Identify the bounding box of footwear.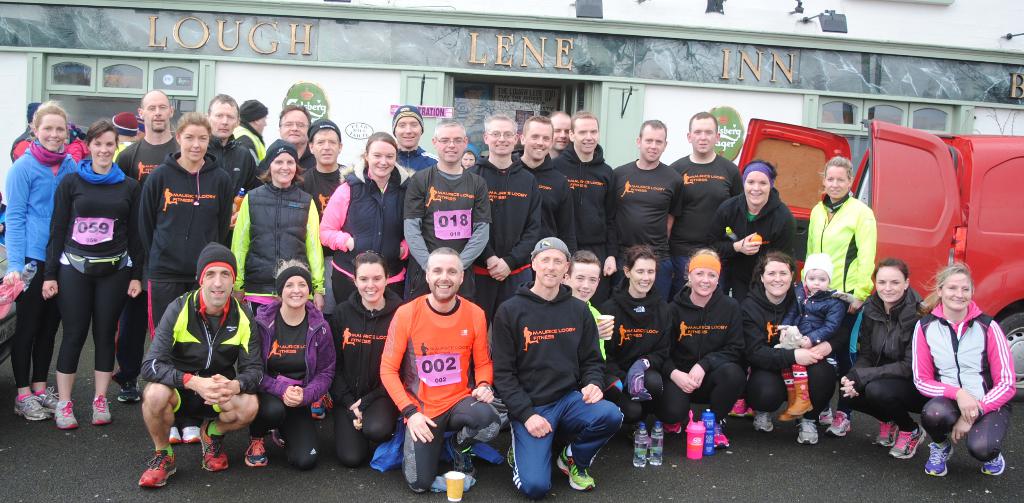
[x1=506, y1=438, x2=516, y2=472].
